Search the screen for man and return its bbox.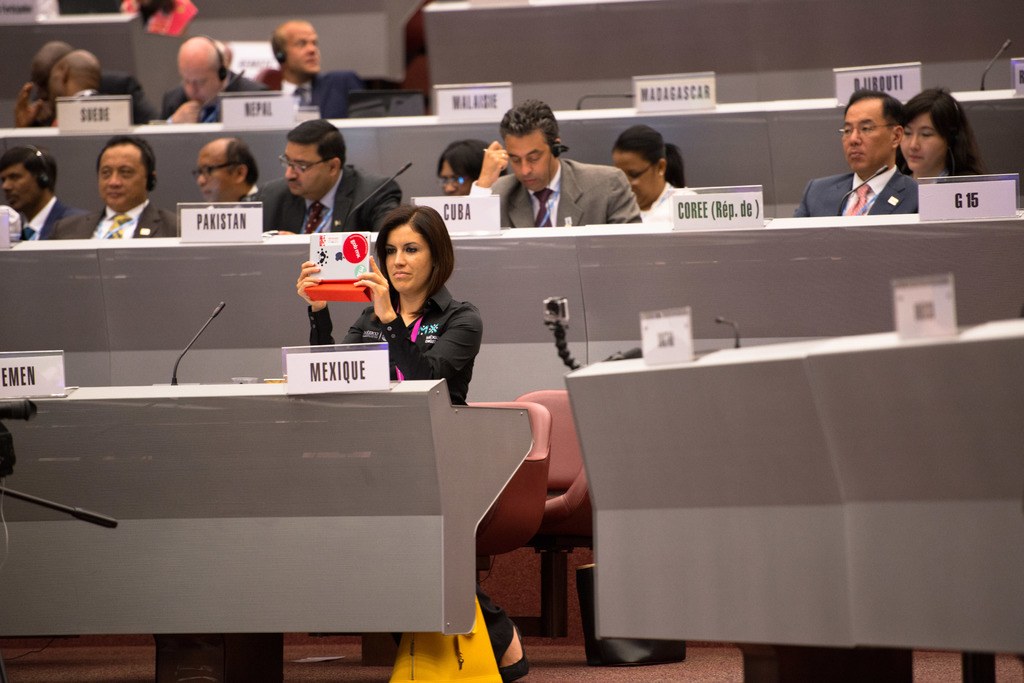
Found: (x1=163, y1=31, x2=264, y2=127).
